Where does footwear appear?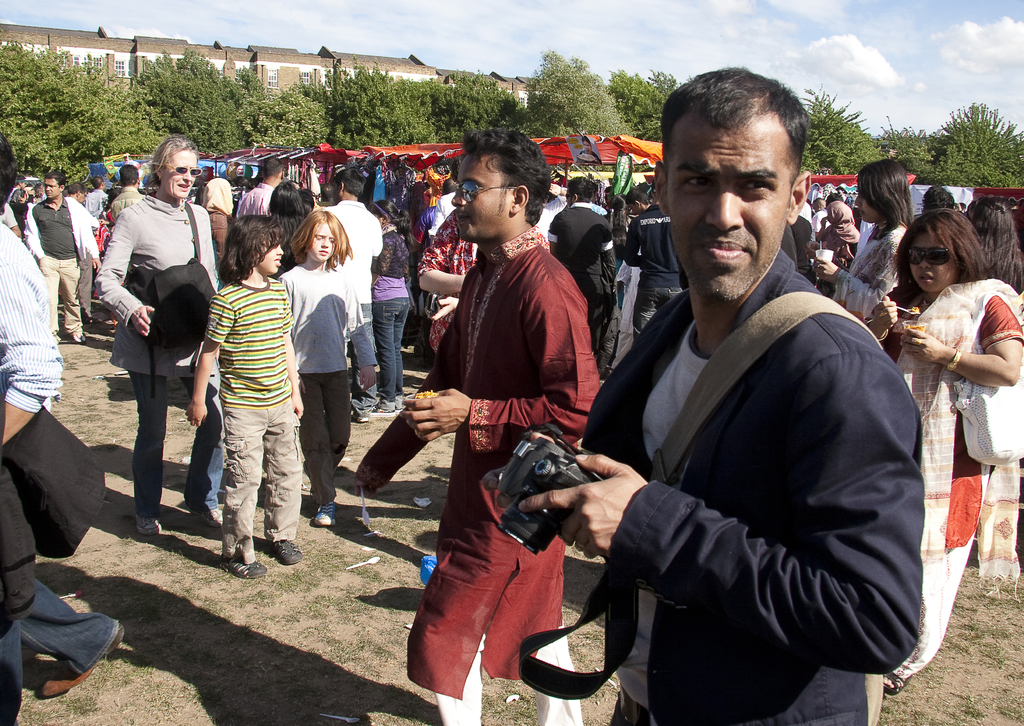
Appears at l=70, t=331, r=90, b=343.
